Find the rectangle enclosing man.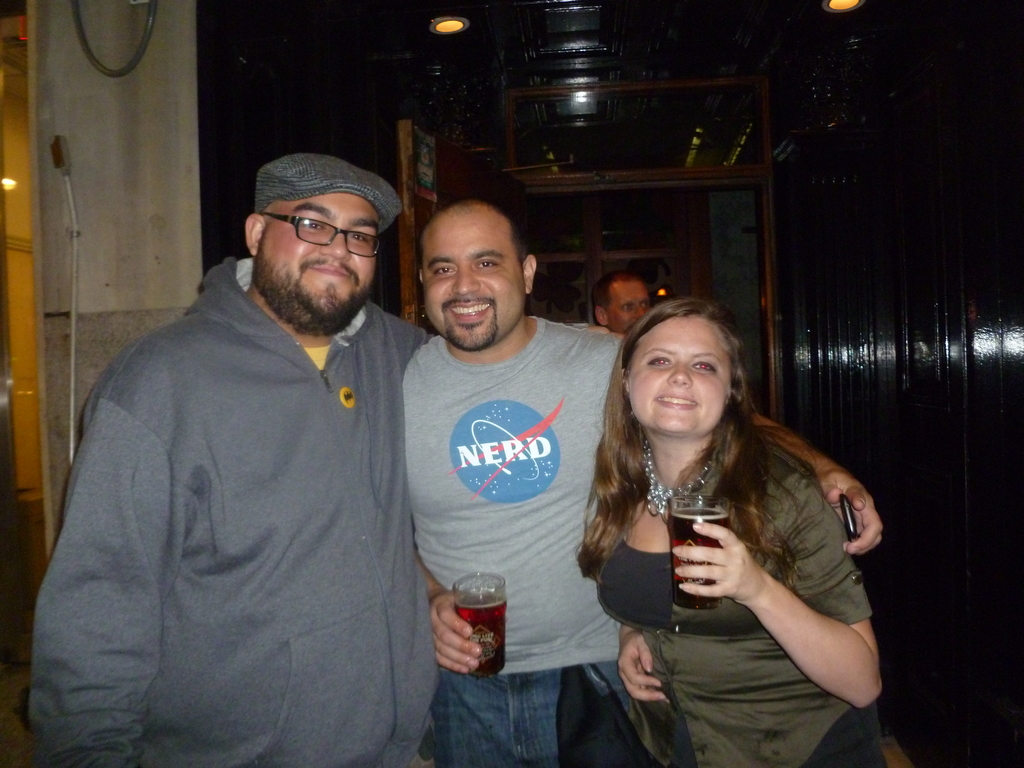
(596,269,646,346).
